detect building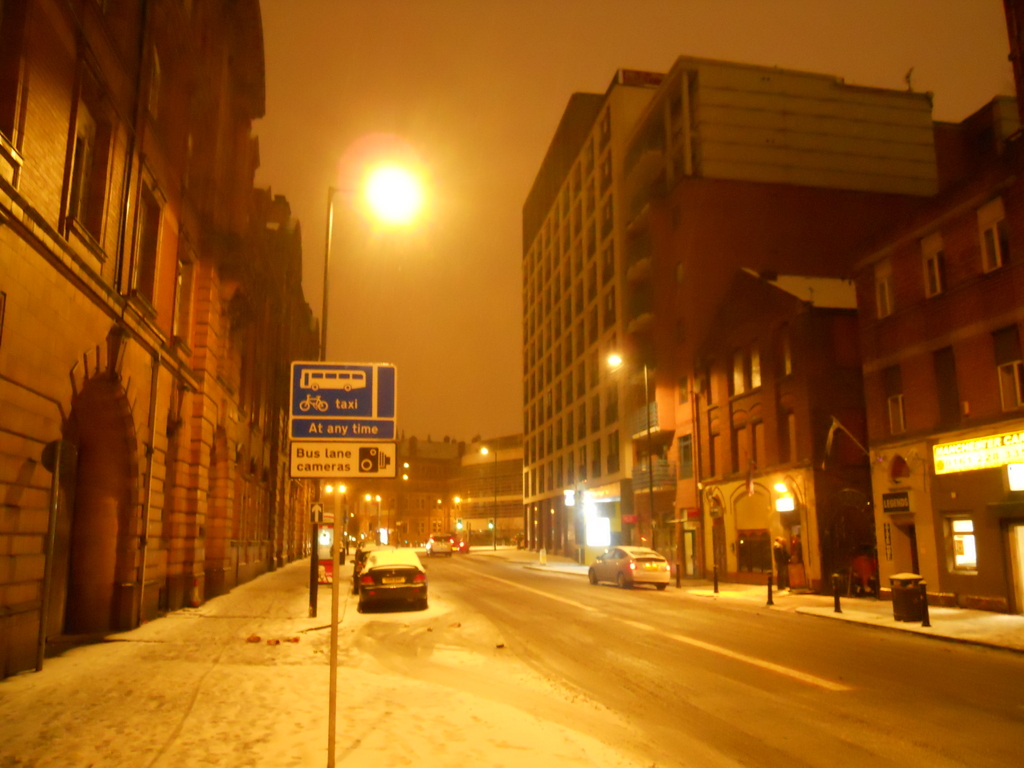
<box>464,436,524,536</box>
